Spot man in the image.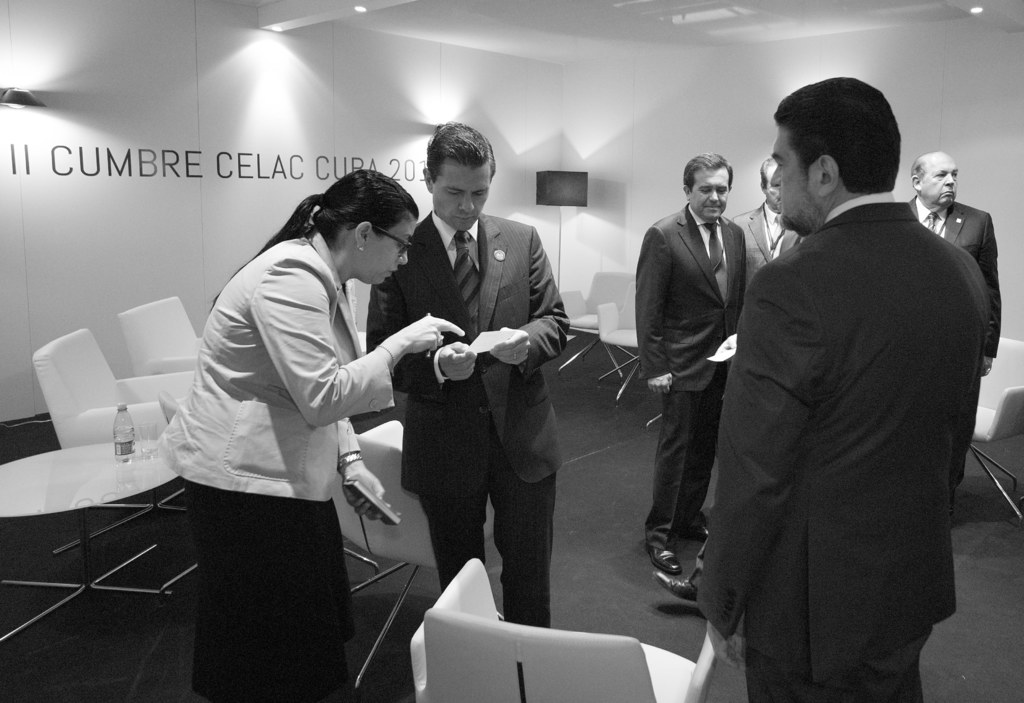
man found at select_region(911, 147, 1002, 504).
